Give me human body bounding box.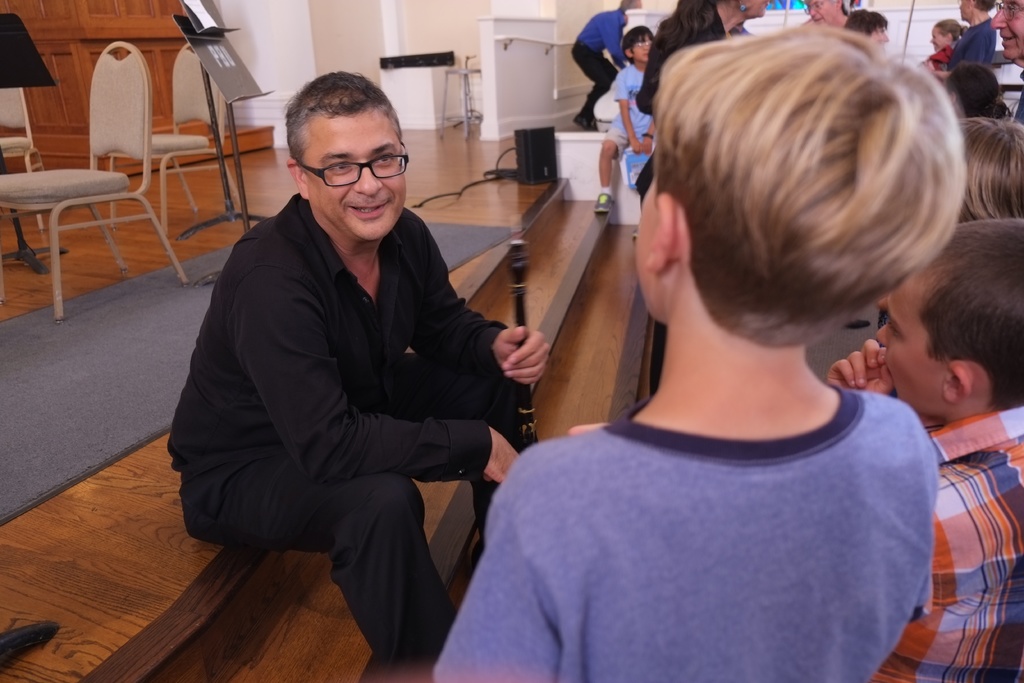
[191,67,527,682].
